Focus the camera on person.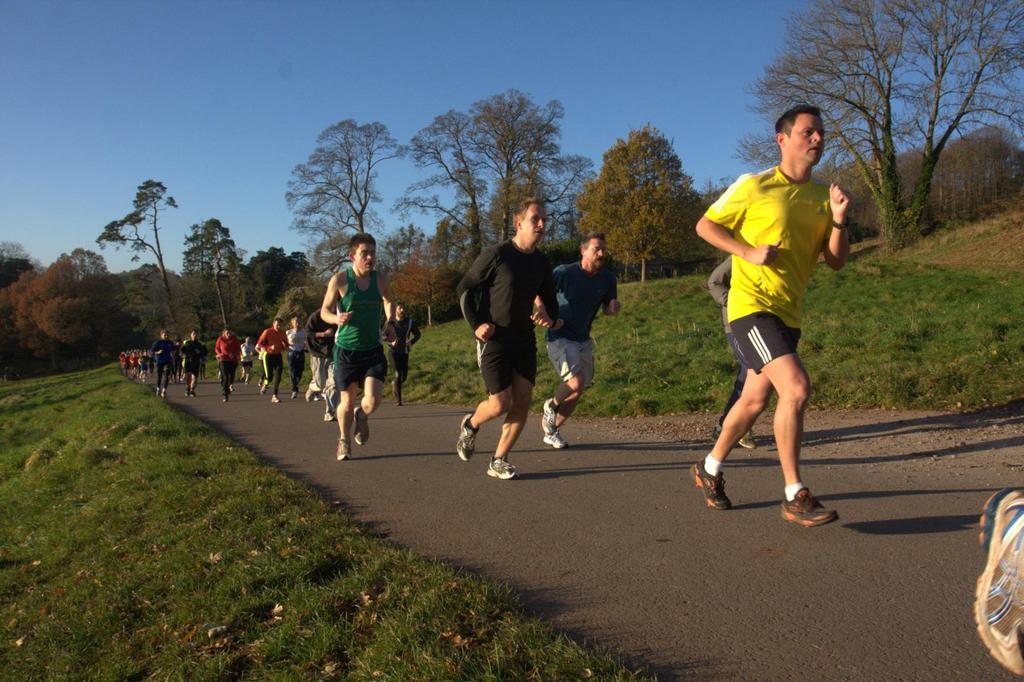
Focus region: (694,106,850,528).
